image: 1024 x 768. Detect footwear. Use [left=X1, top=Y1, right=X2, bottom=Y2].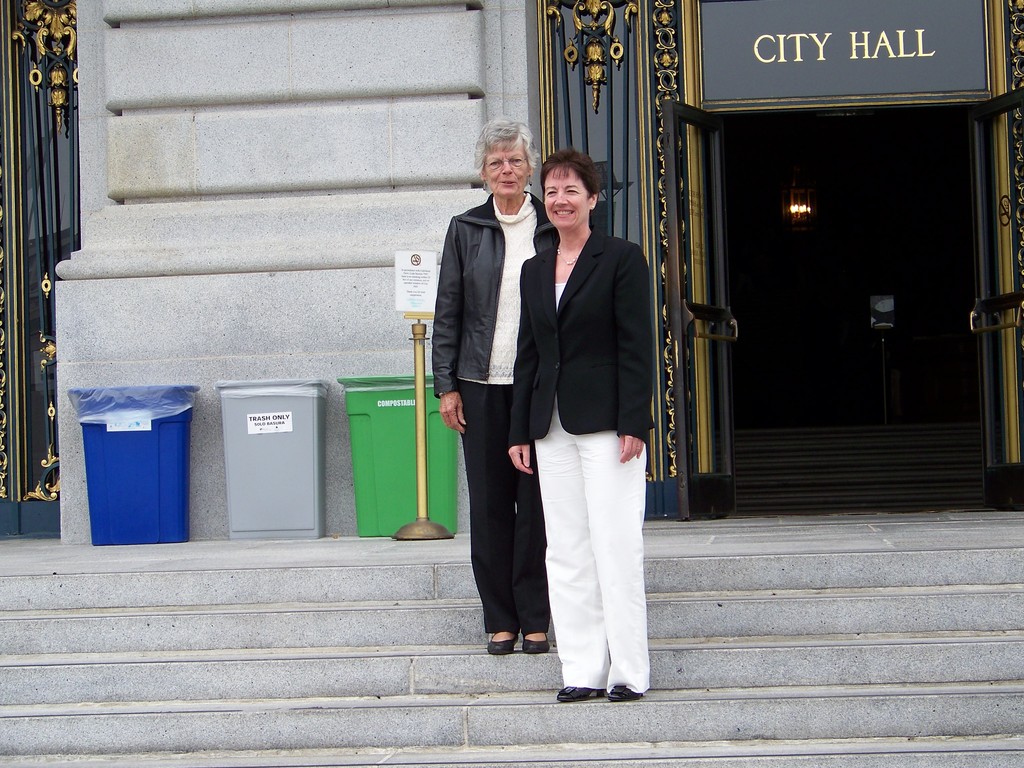
[left=486, top=630, right=518, bottom=655].
